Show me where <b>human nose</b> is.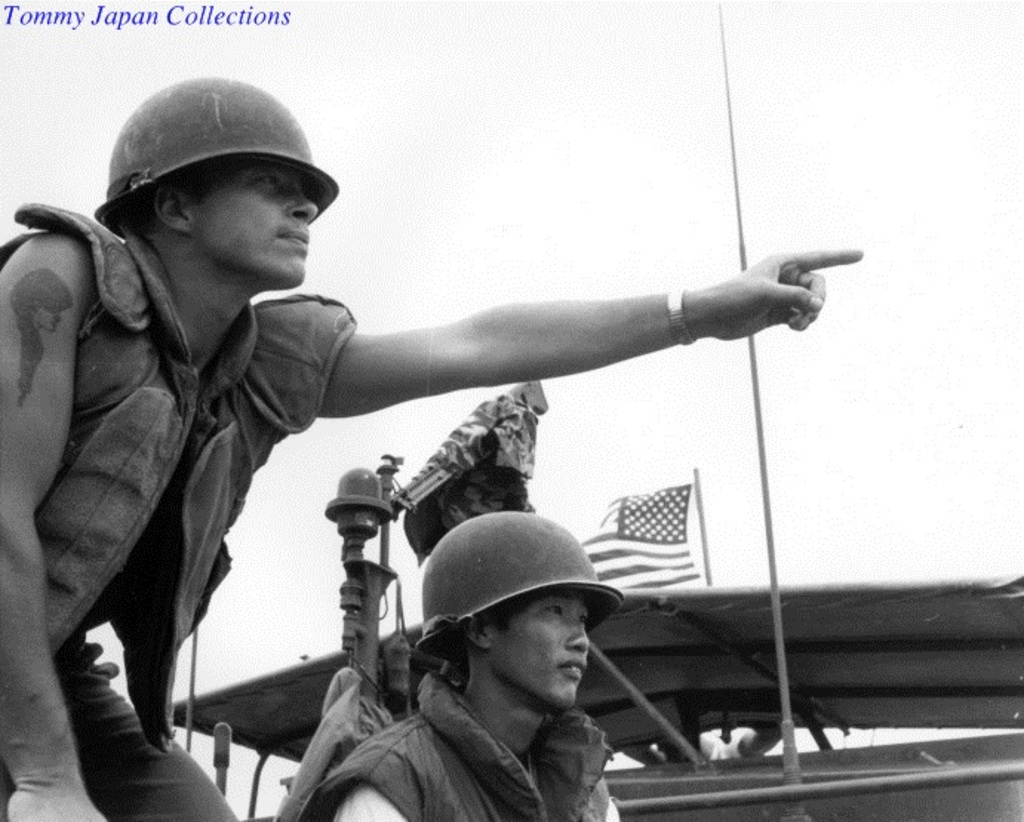
<b>human nose</b> is at locate(563, 619, 591, 649).
